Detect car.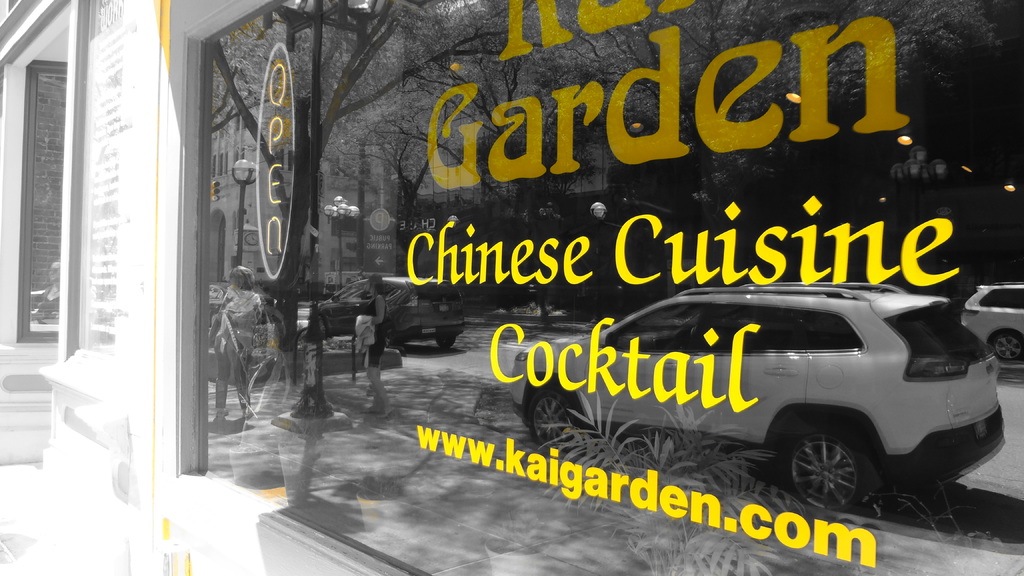
Detected at {"x1": 515, "y1": 264, "x2": 1016, "y2": 501}.
